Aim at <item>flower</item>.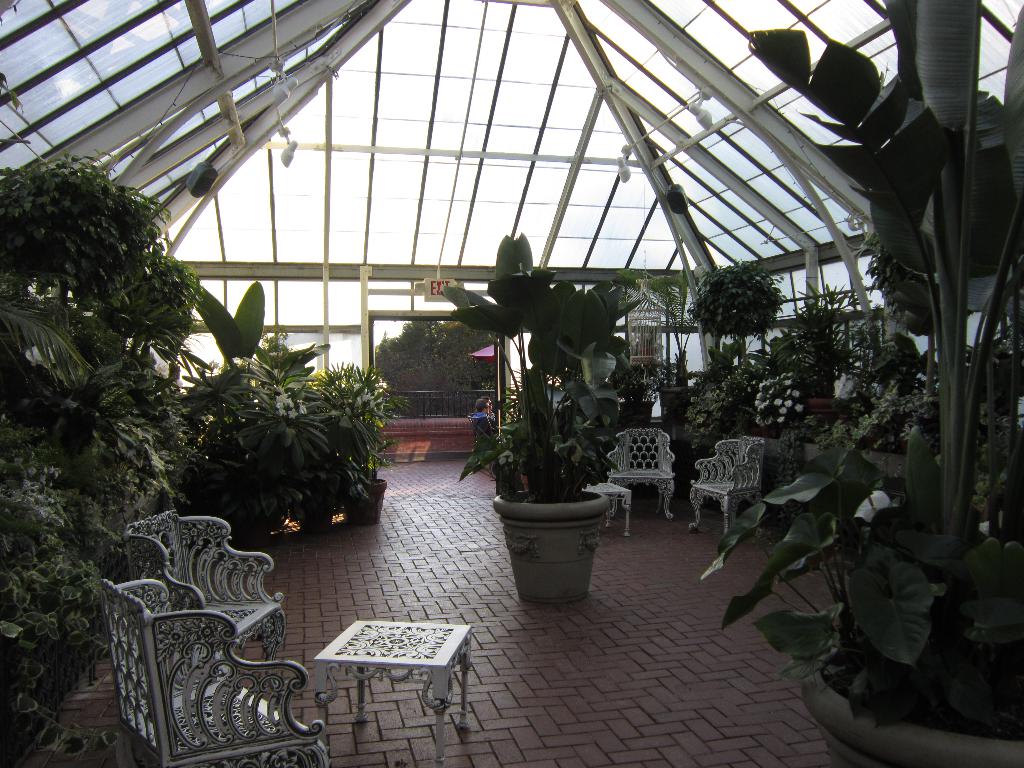
Aimed at 770 395 788 410.
